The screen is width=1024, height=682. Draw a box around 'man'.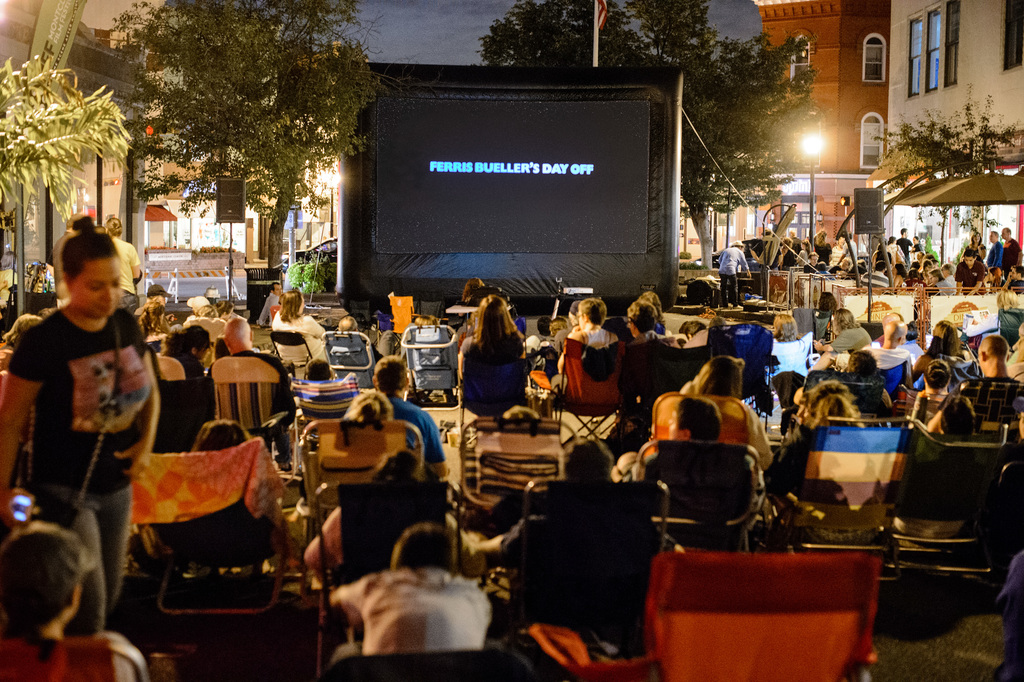
986,229,1007,270.
